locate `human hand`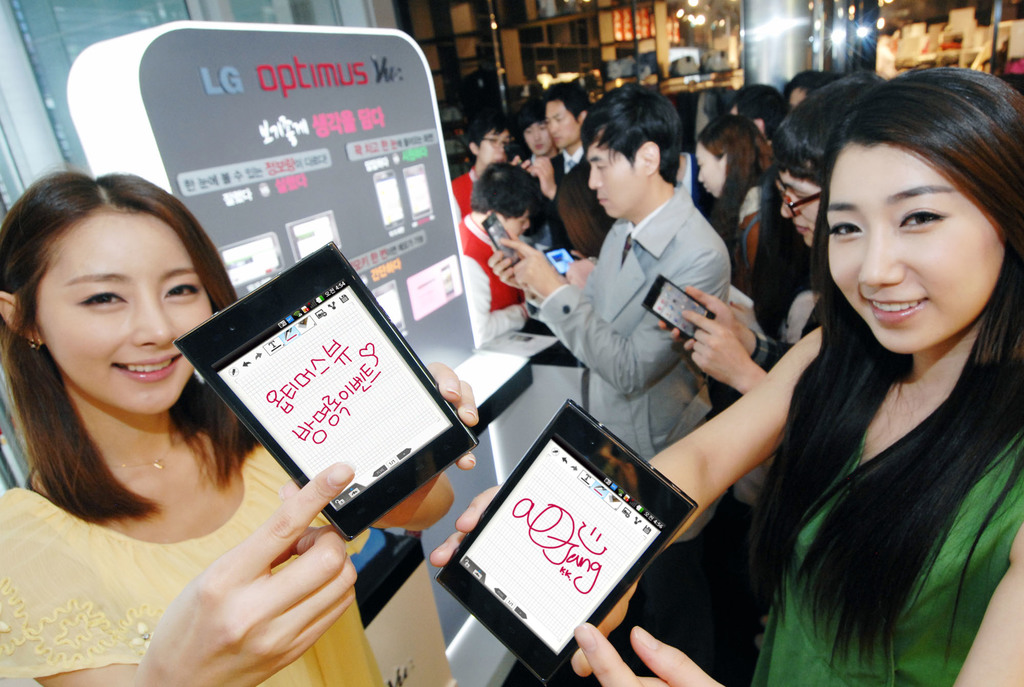
426:483:643:680
